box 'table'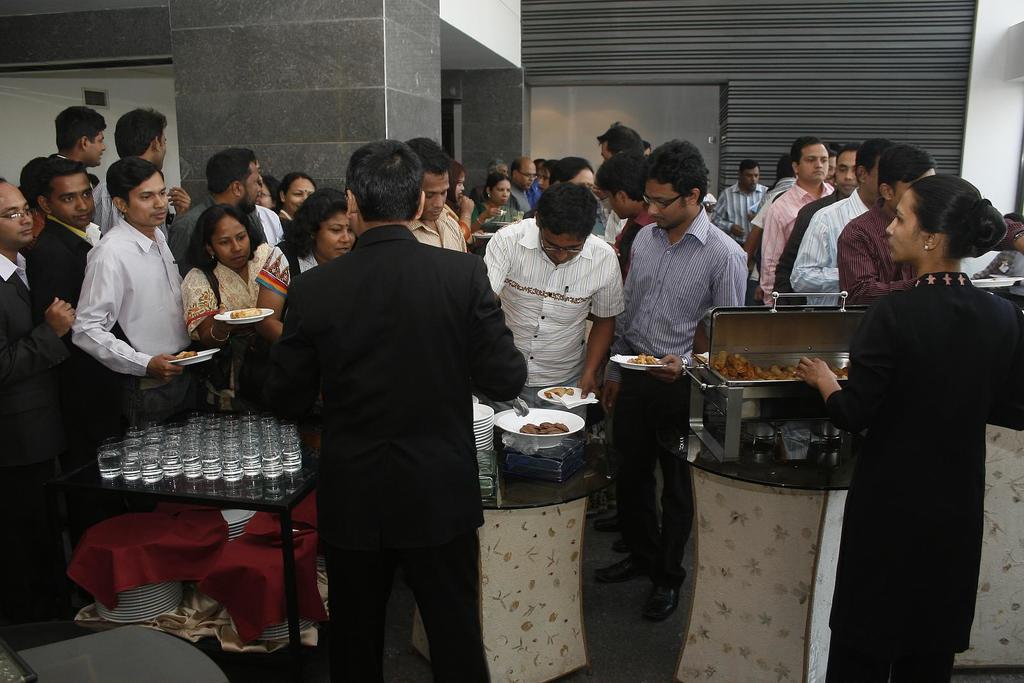
{"left": 36, "top": 446, "right": 350, "bottom": 655}
